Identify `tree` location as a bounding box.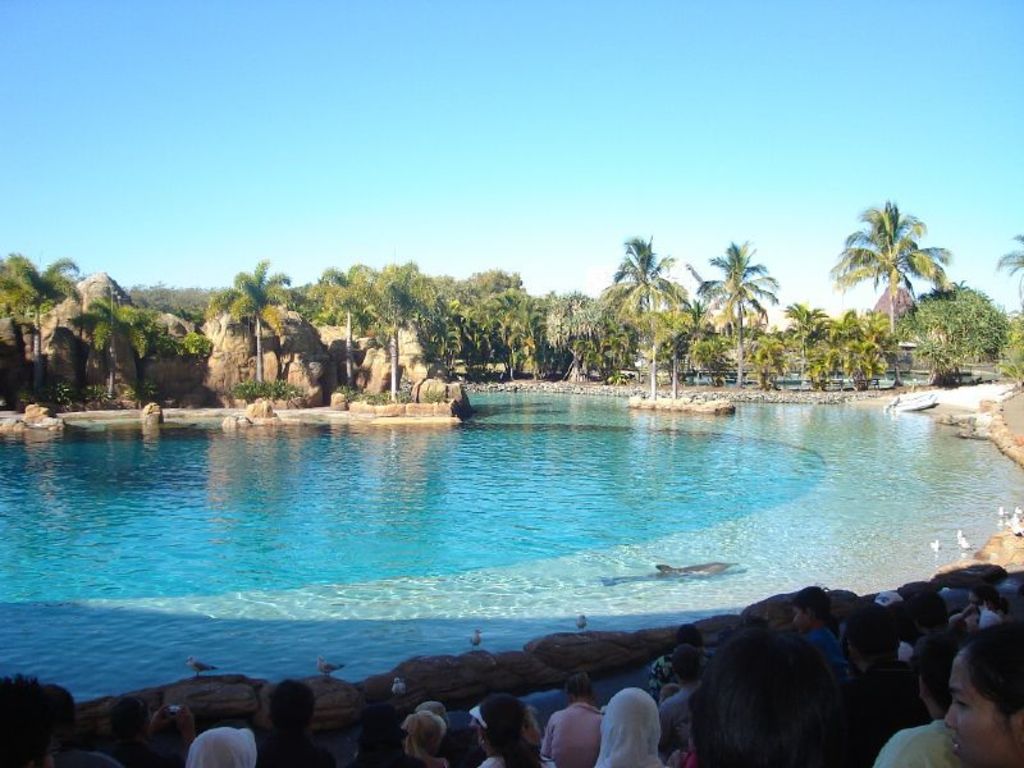
BBox(142, 326, 211, 365).
